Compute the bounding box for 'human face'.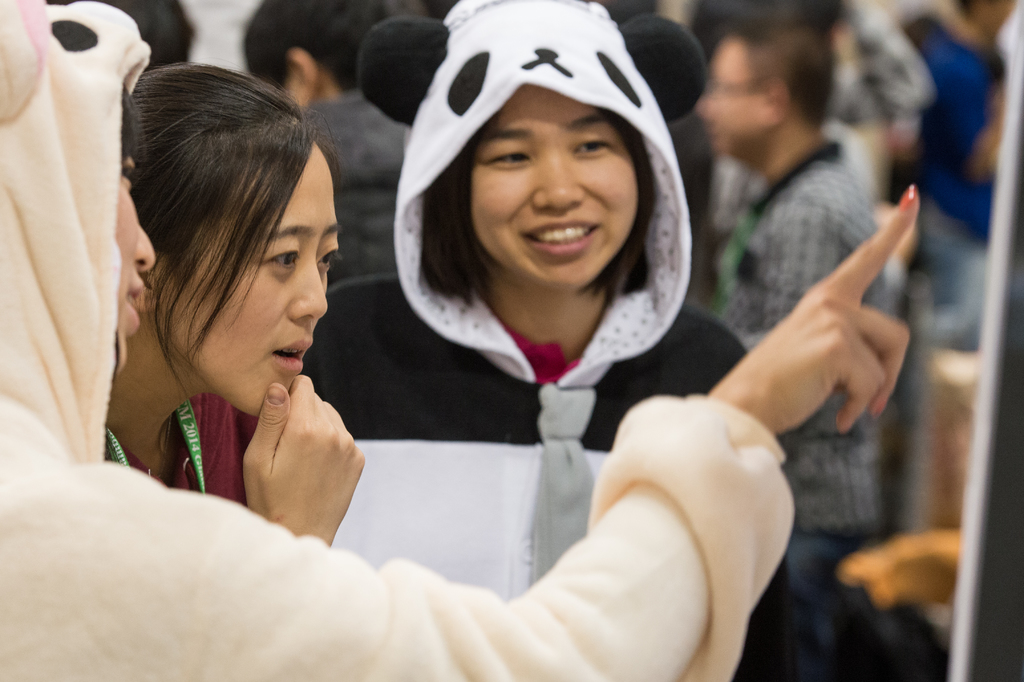
detection(471, 84, 638, 289).
